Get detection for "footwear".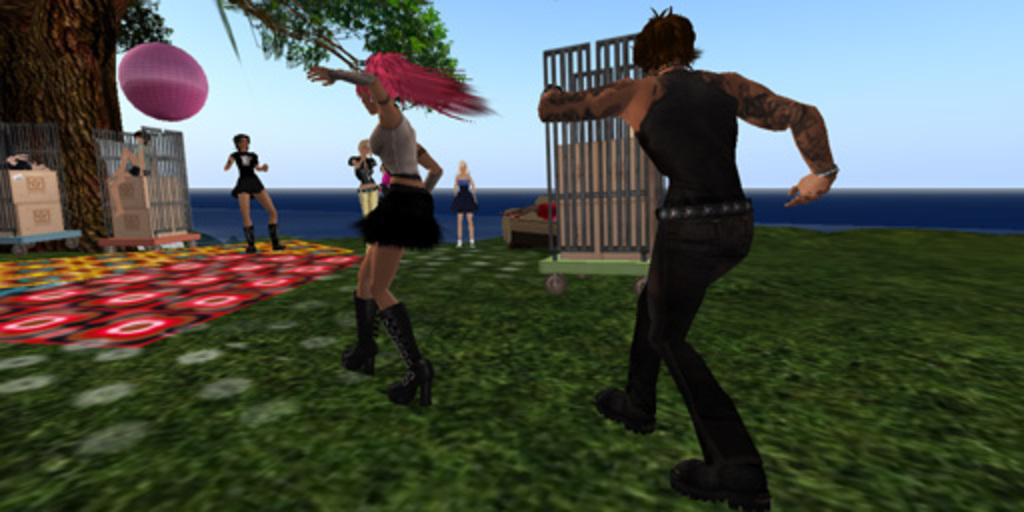
Detection: box=[270, 222, 282, 248].
